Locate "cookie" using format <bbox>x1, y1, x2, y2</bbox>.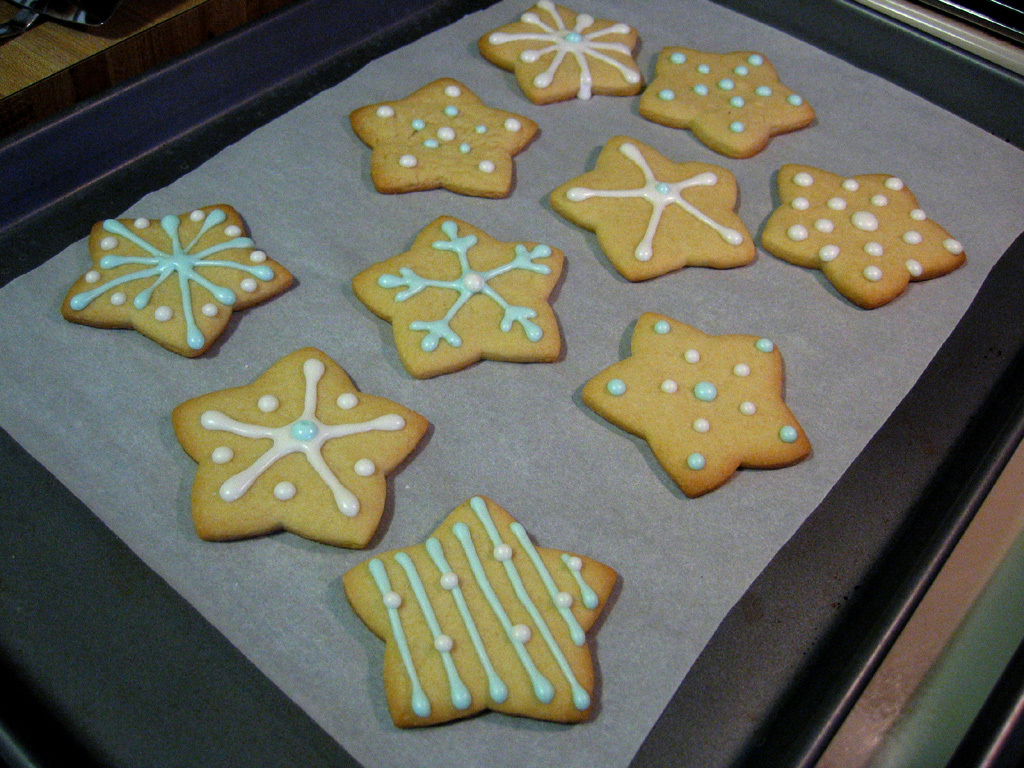
<bbox>57, 195, 297, 361</bbox>.
